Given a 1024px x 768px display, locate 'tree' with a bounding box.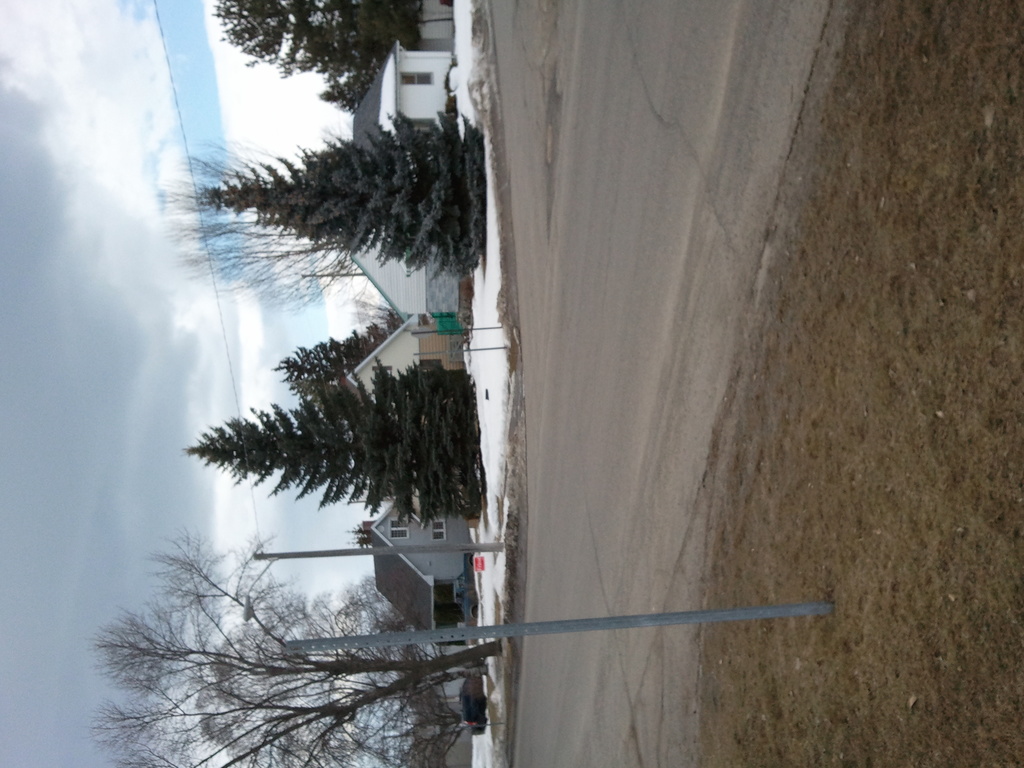
Located: (185,356,488,524).
